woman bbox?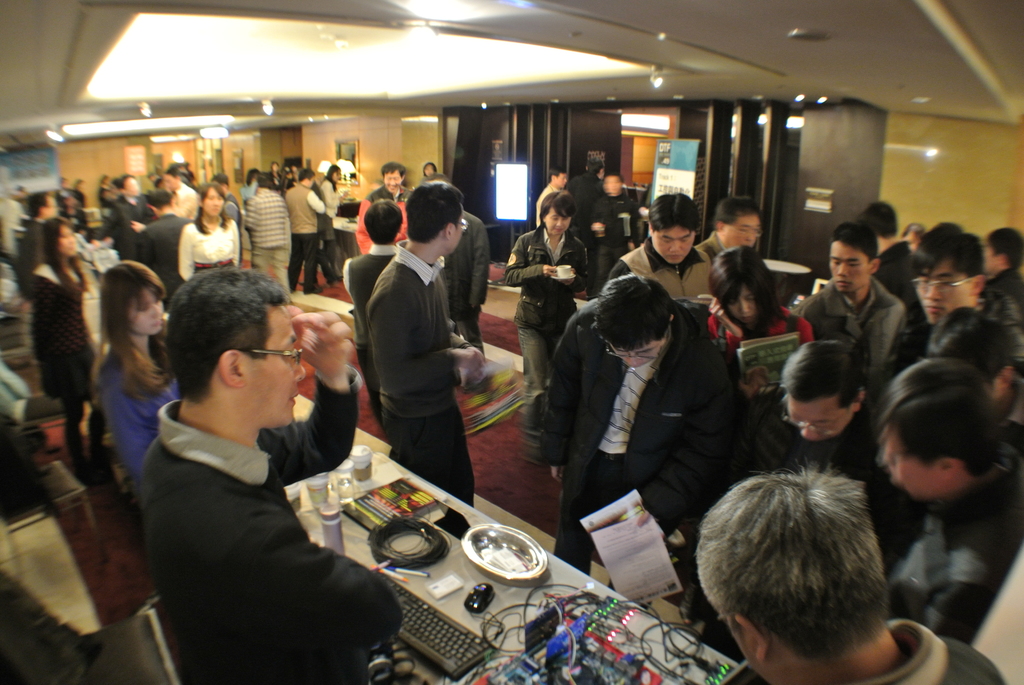
Rect(501, 189, 588, 476)
